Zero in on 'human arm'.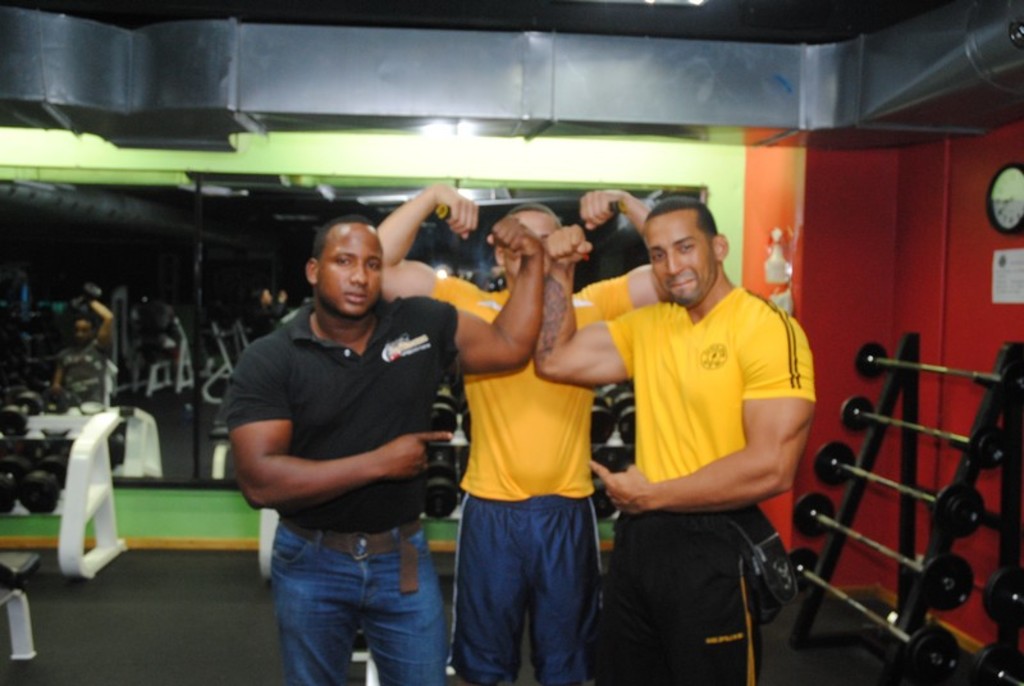
Zeroed in: [left=593, top=326, right=815, bottom=520].
